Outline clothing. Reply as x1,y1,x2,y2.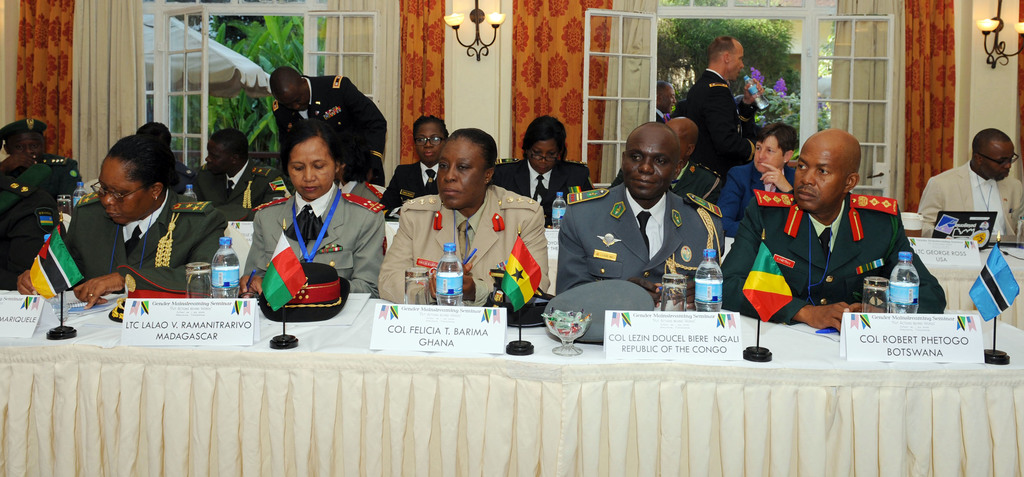
716,188,944,329.
